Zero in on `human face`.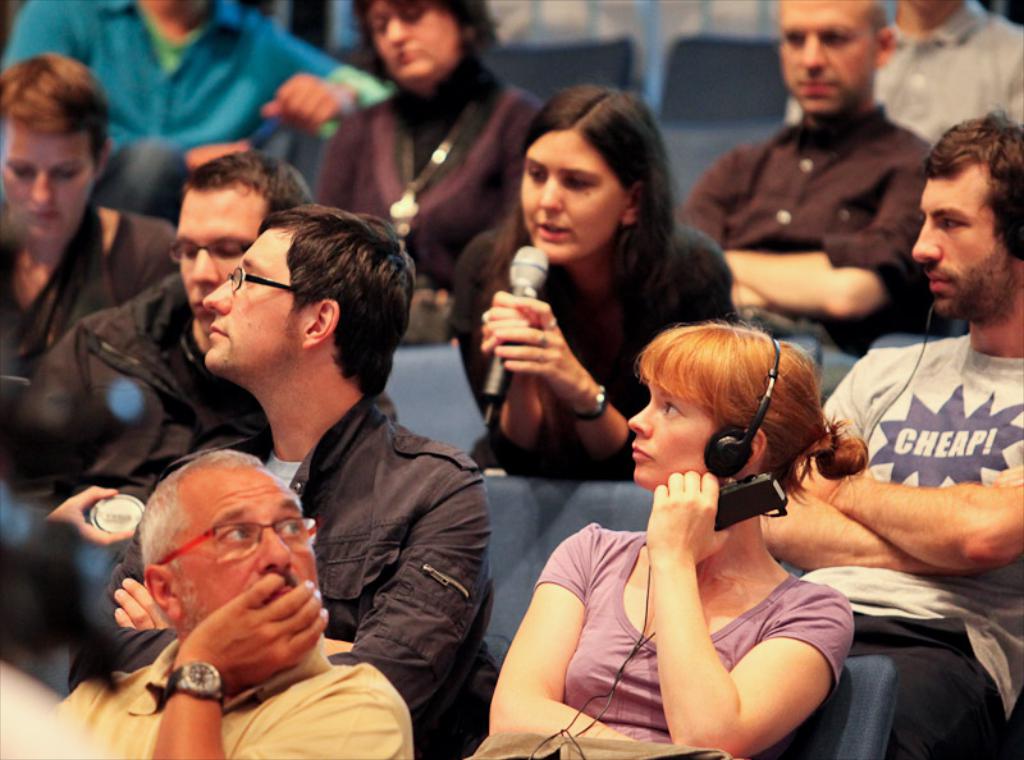
Zeroed in: l=521, t=124, r=626, b=266.
